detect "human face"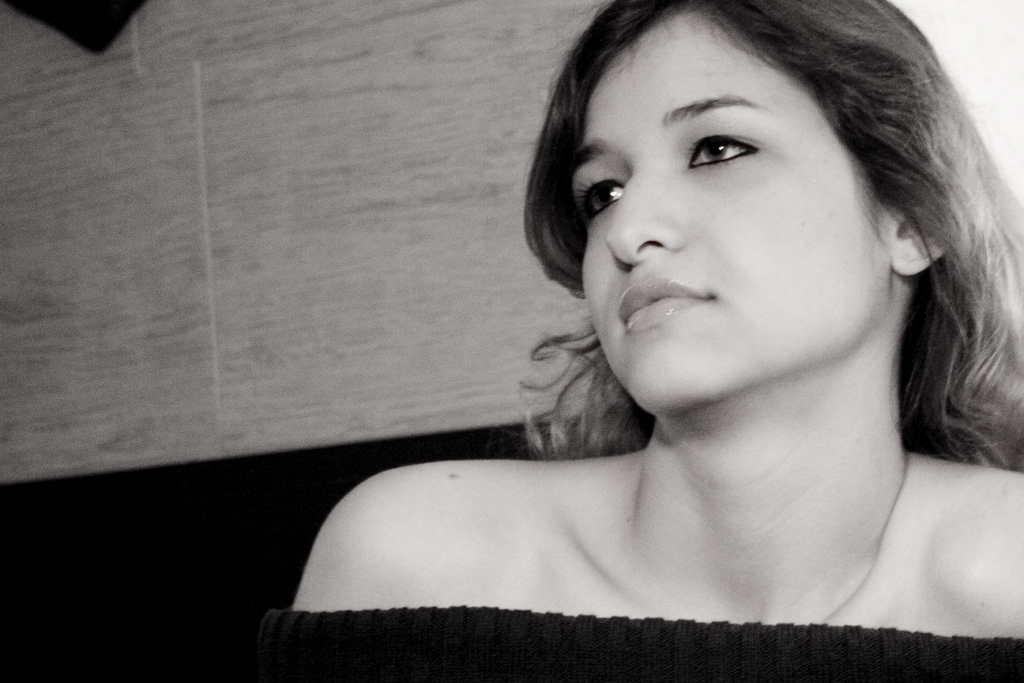
detection(566, 13, 895, 424)
